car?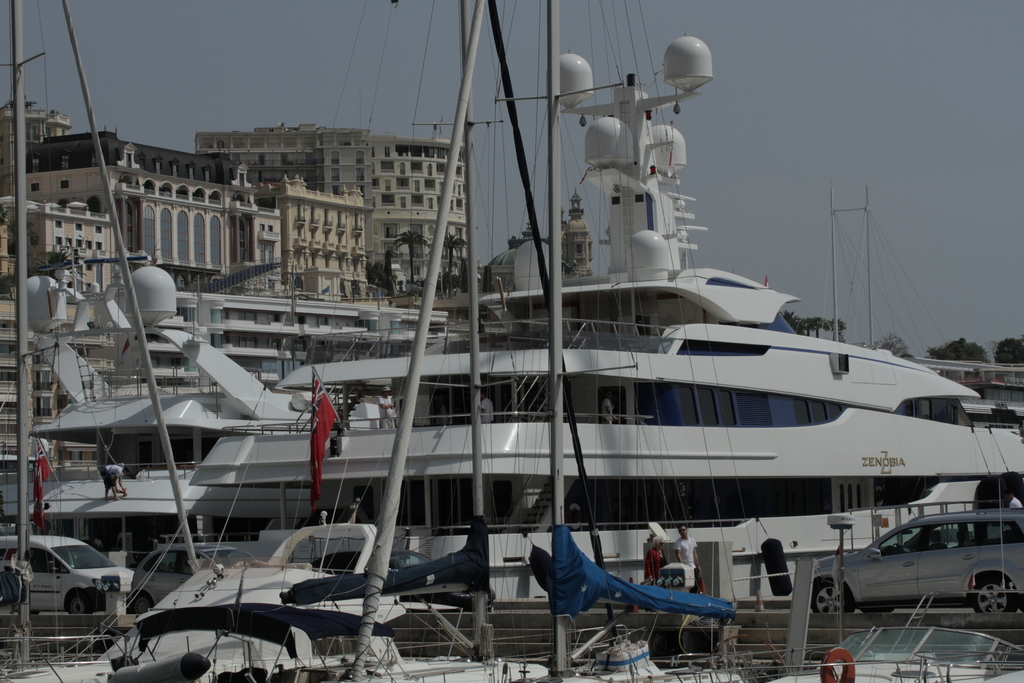
130:546:255:611
